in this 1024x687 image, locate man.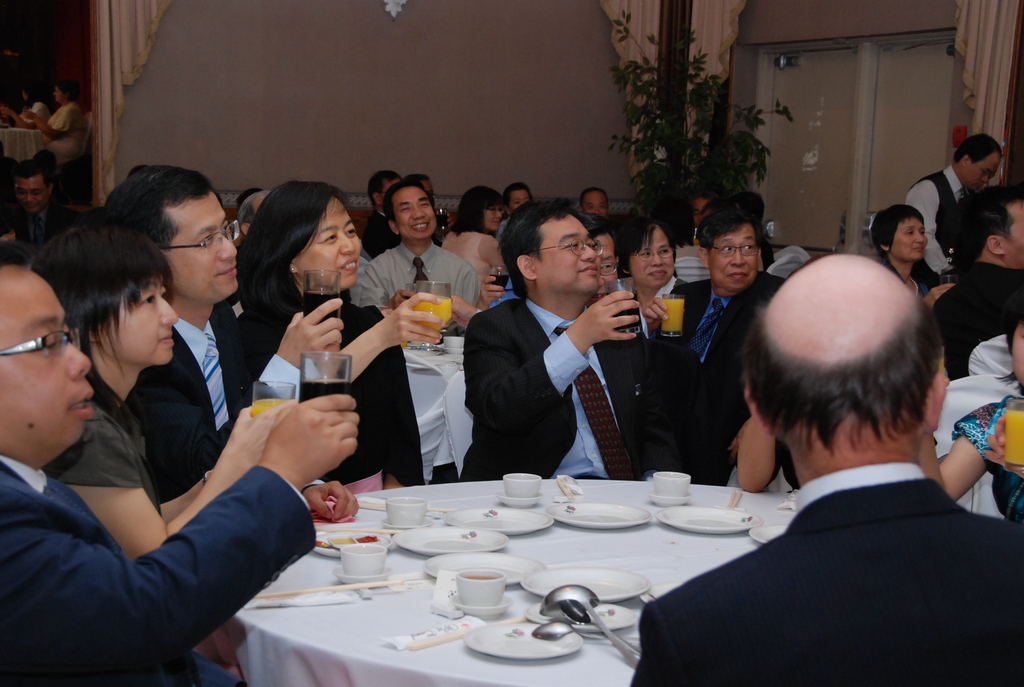
Bounding box: (x1=661, y1=201, x2=787, y2=487).
